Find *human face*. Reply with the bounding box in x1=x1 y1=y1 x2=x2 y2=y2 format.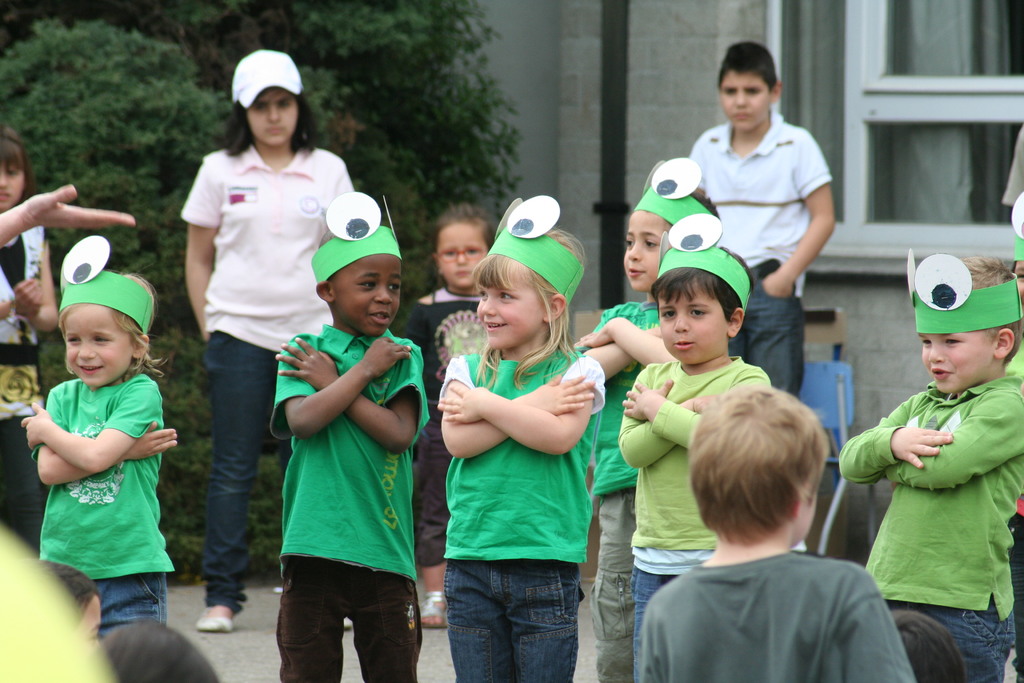
x1=620 y1=210 x2=666 y2=294.
